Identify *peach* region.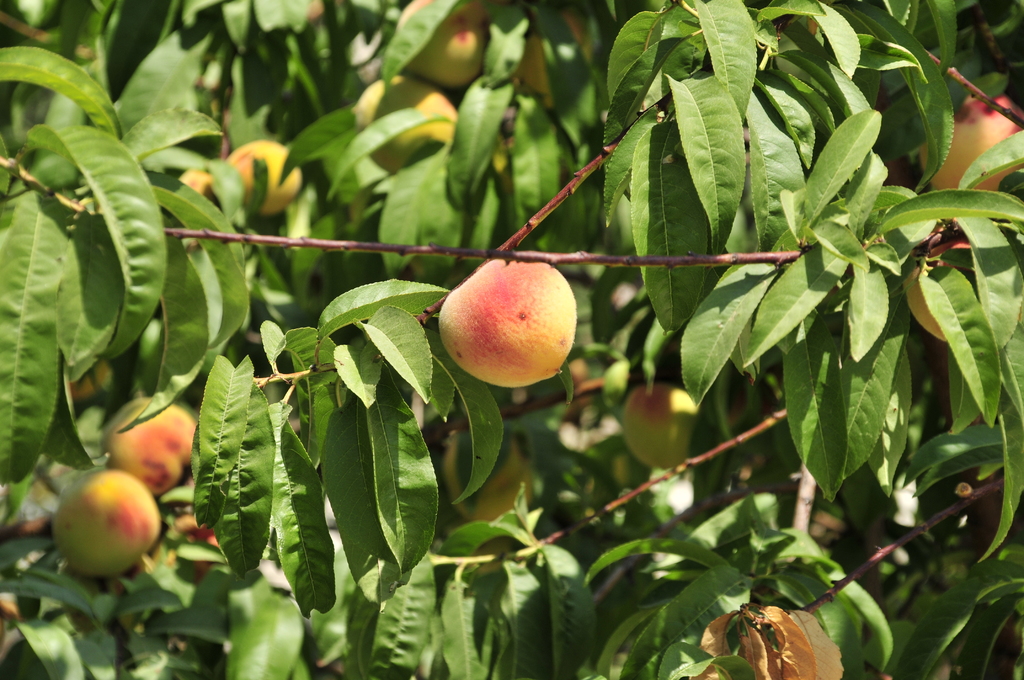
Region: left=396, top=0, right=485, bottom=83.
